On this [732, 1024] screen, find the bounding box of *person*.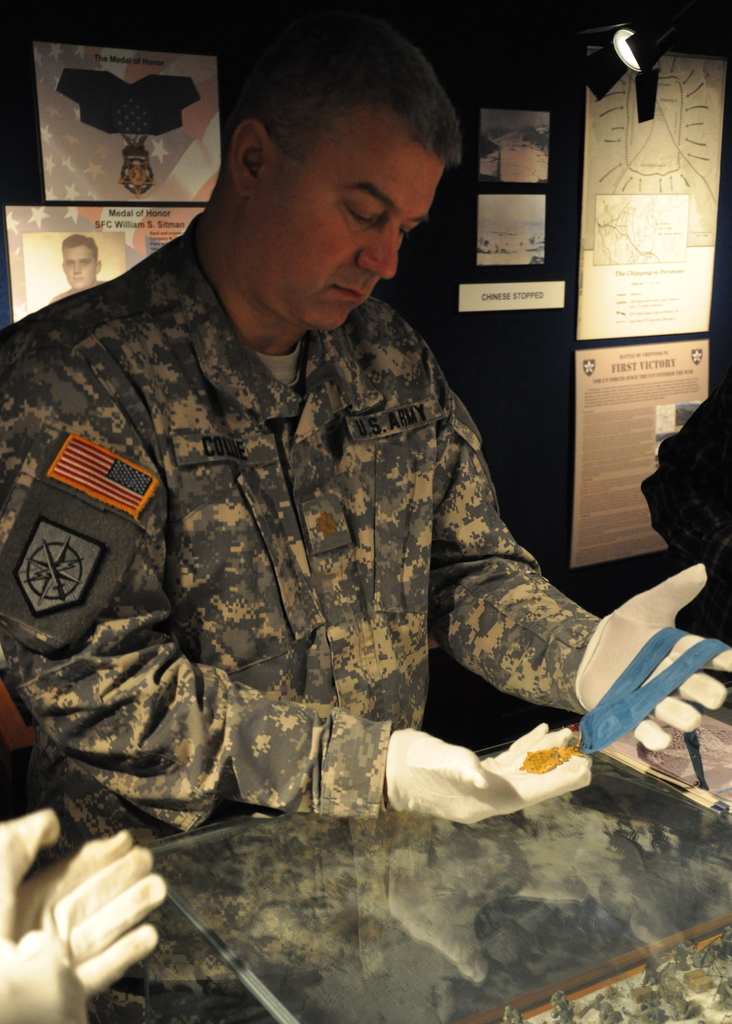
Bounding box: bbox(43, 231, 104, 312).
